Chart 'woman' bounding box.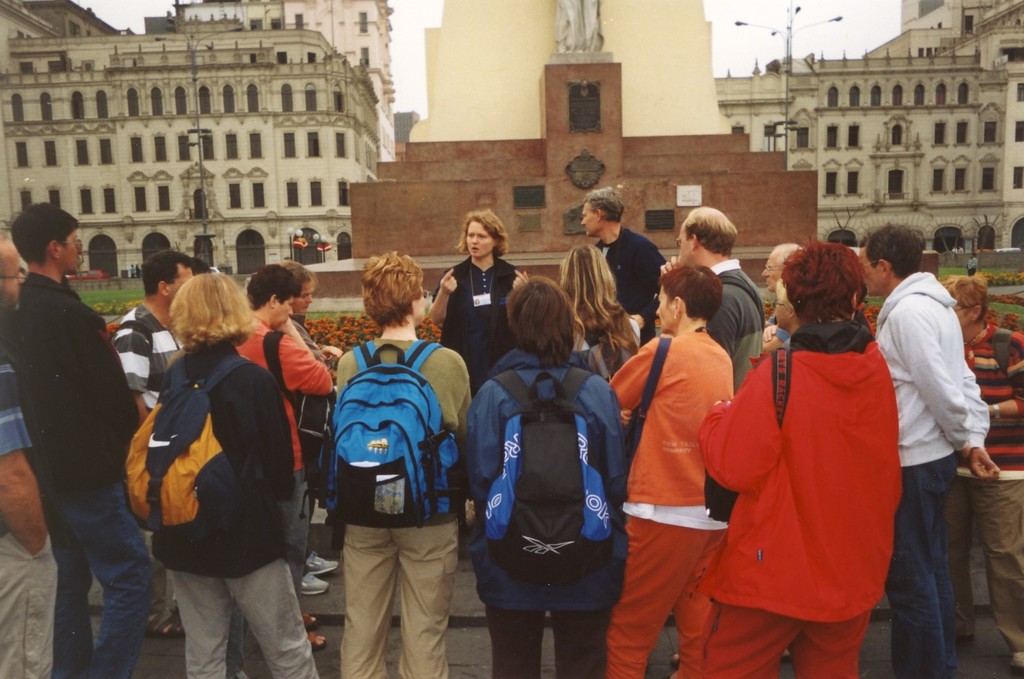
Charted: rect(429, 209, 524, 398).
